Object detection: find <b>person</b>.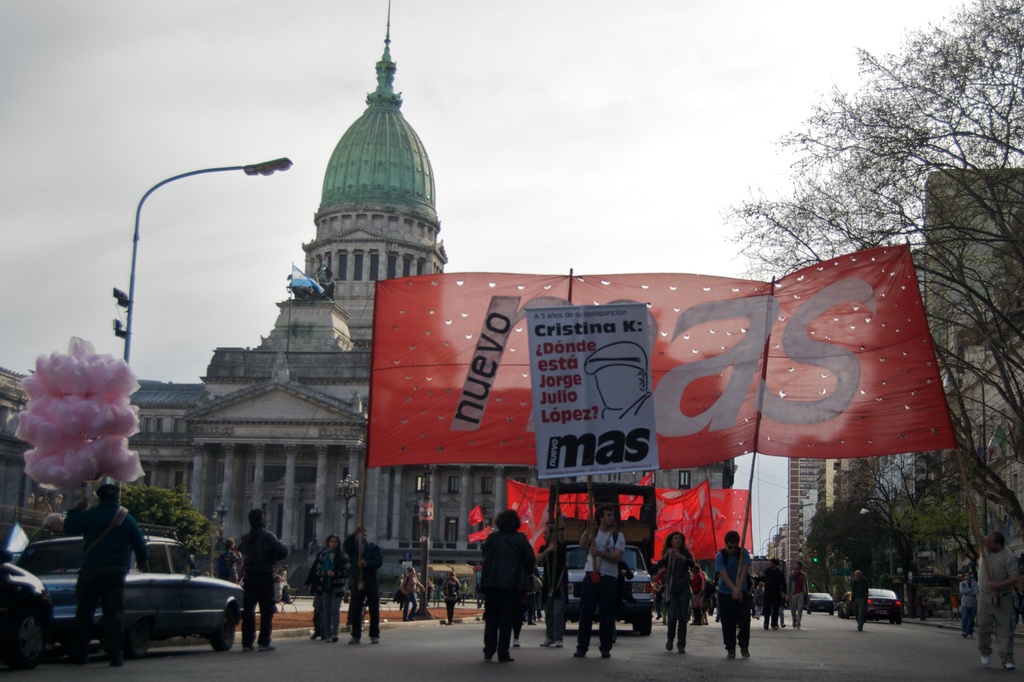
bbox=(573, 505, 623, 662).
